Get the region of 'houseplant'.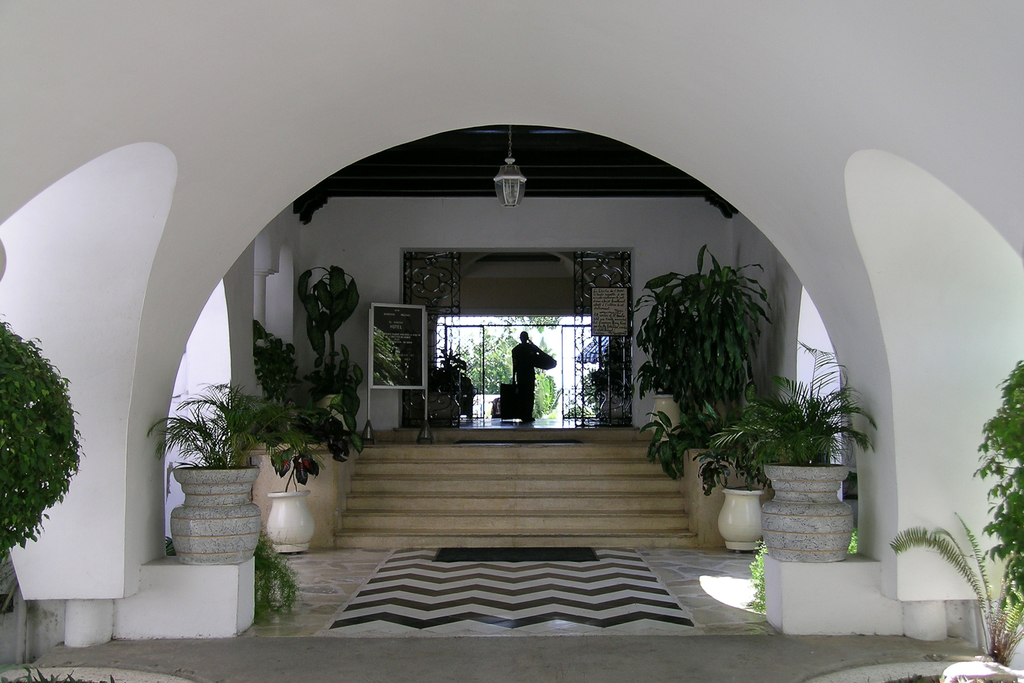
<region>132, 368, 295, 561</region>.
